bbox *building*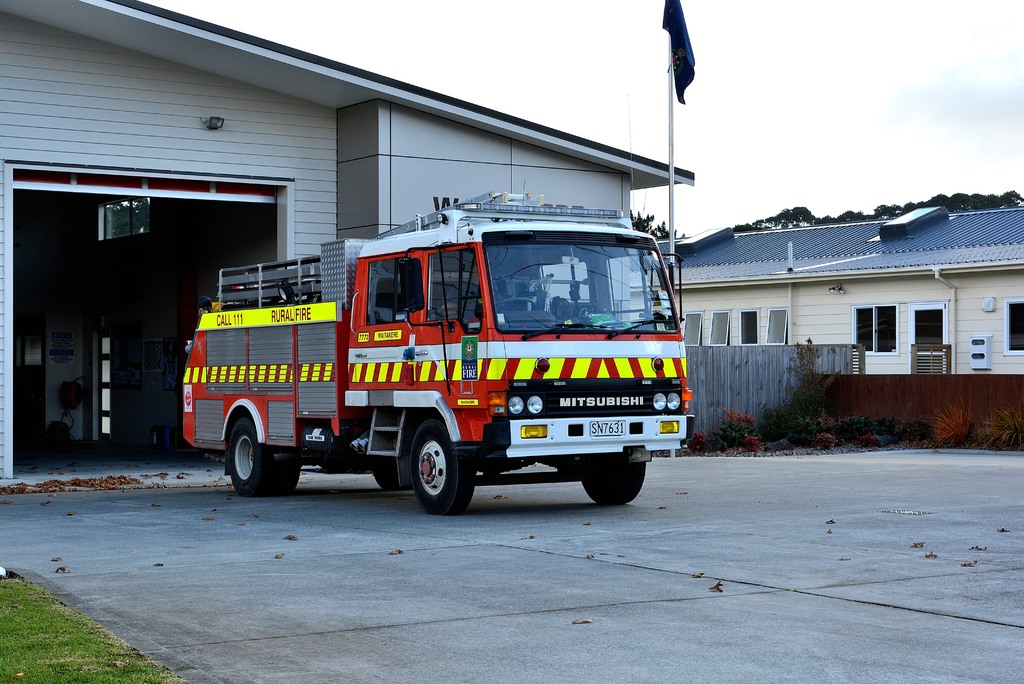
0 0 698 479
